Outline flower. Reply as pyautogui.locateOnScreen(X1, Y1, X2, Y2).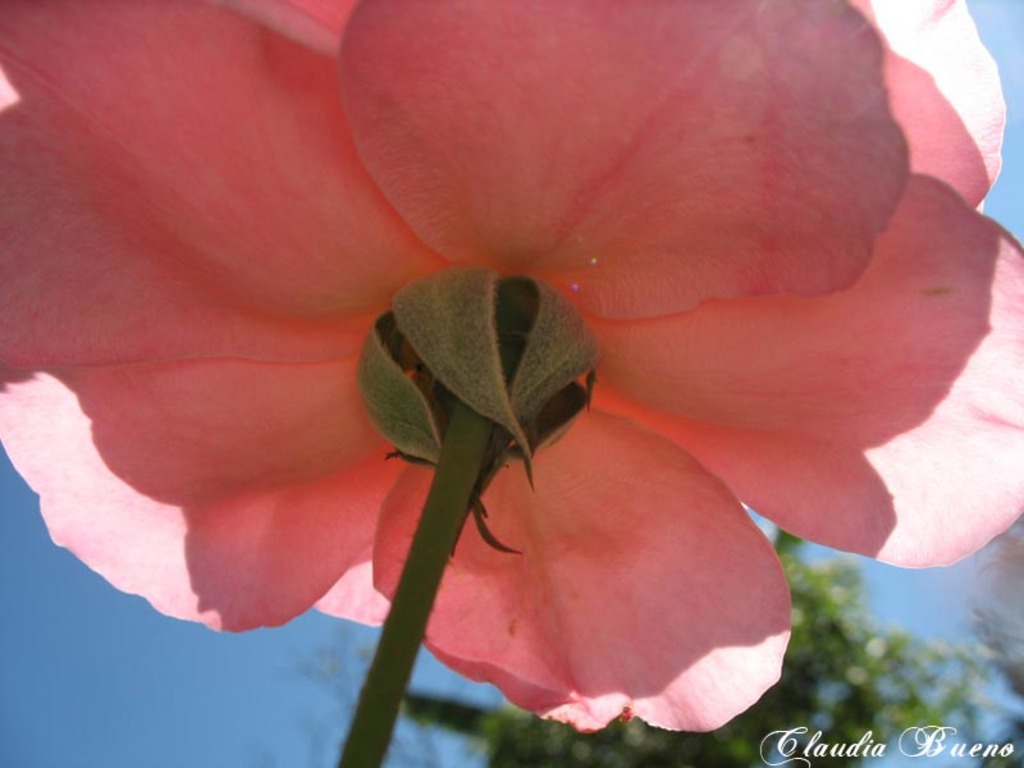
pyautogui.locateOnScreen(118, 0, 927, 692).
